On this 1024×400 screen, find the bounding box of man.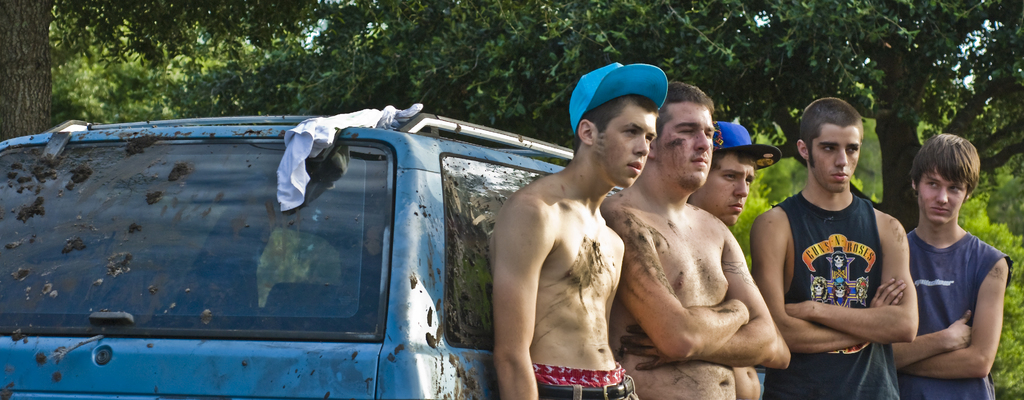
Bounding box: select_region(685, 122, 786, 399).
